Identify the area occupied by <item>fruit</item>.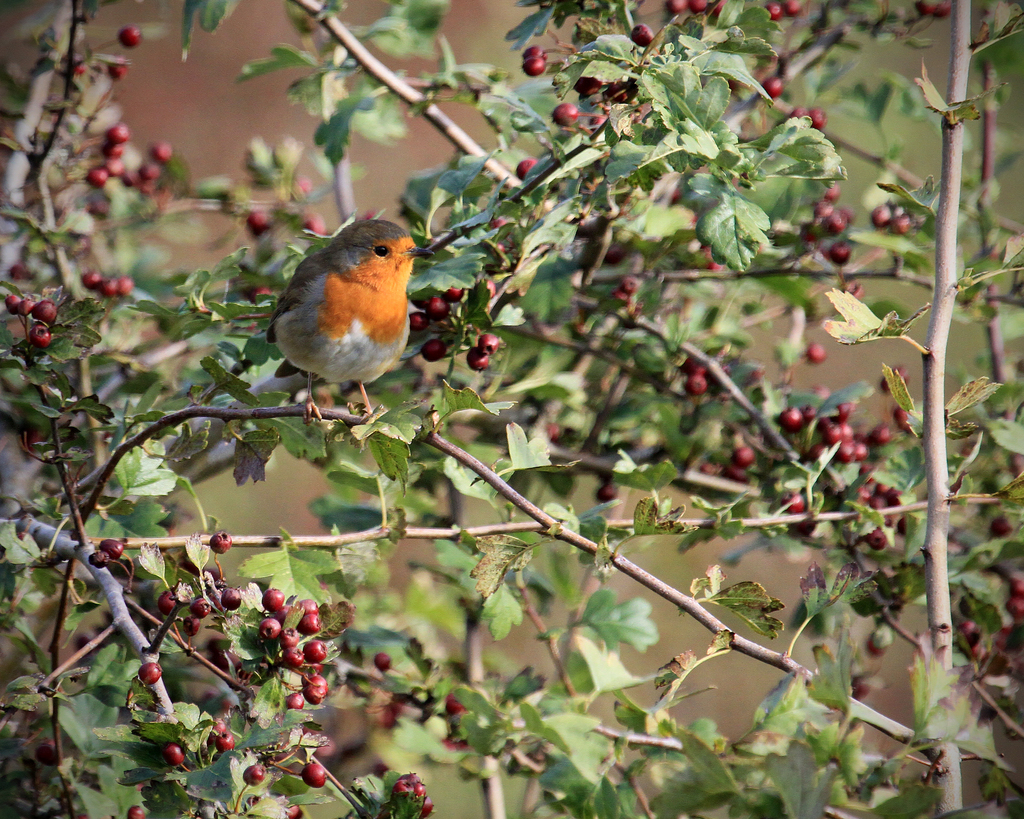
Area: [760, 77, 784, 100].
